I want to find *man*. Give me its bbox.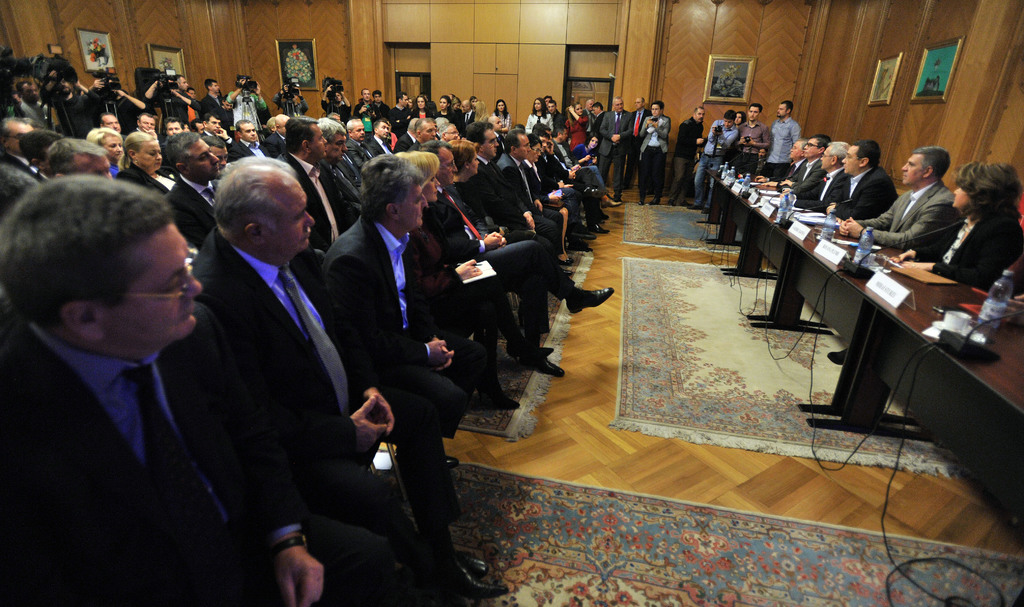
box(797, 138, 851, 220).
